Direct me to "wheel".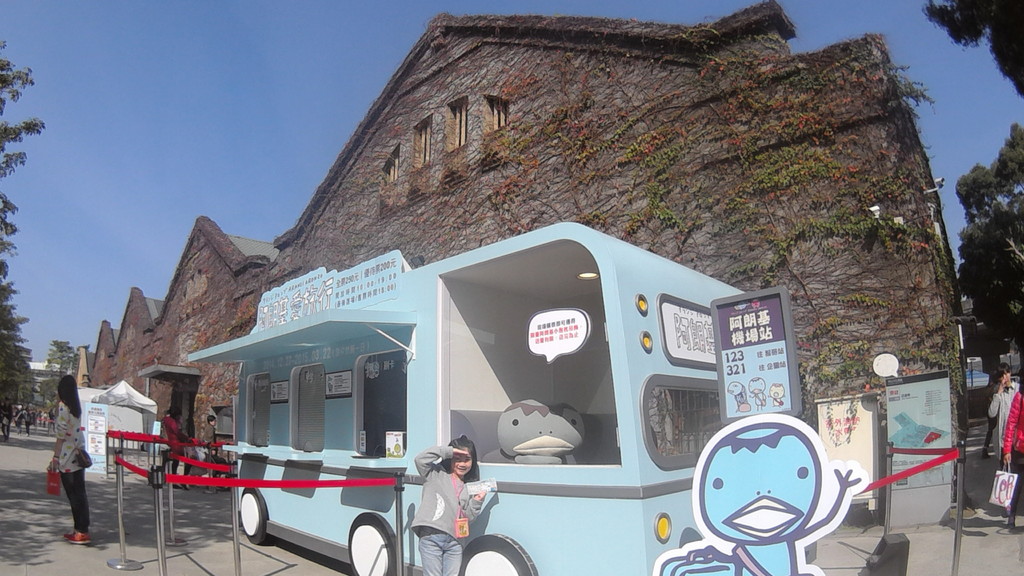
Direction: box=[237, 479, 264, 544].
